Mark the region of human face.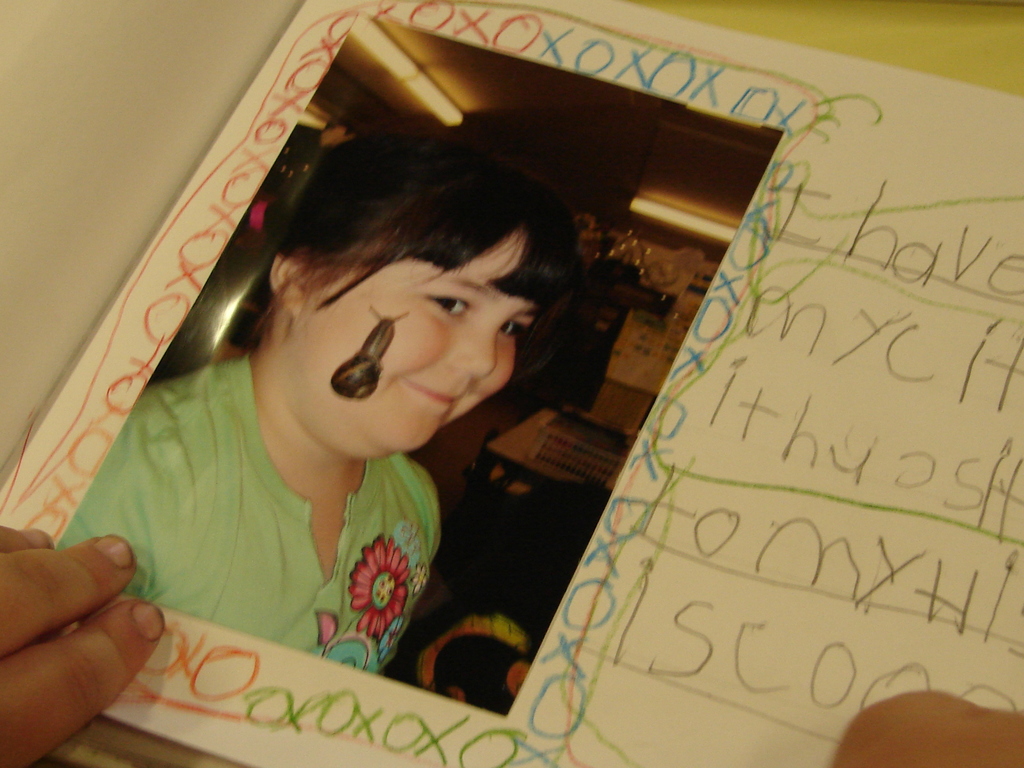
Region: <bbox>280, 236, 536, 460</bbox>.
